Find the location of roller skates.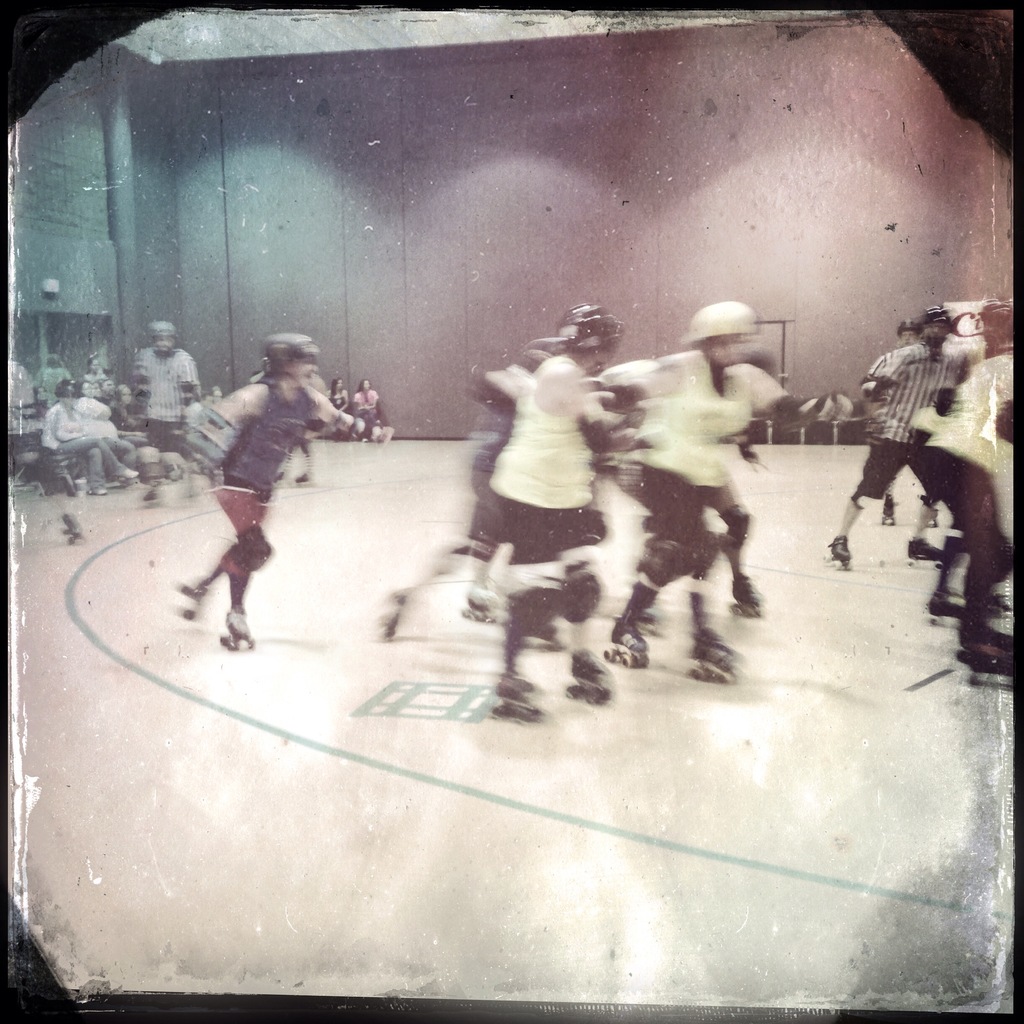
Location: [825, 532, 853, 571].
